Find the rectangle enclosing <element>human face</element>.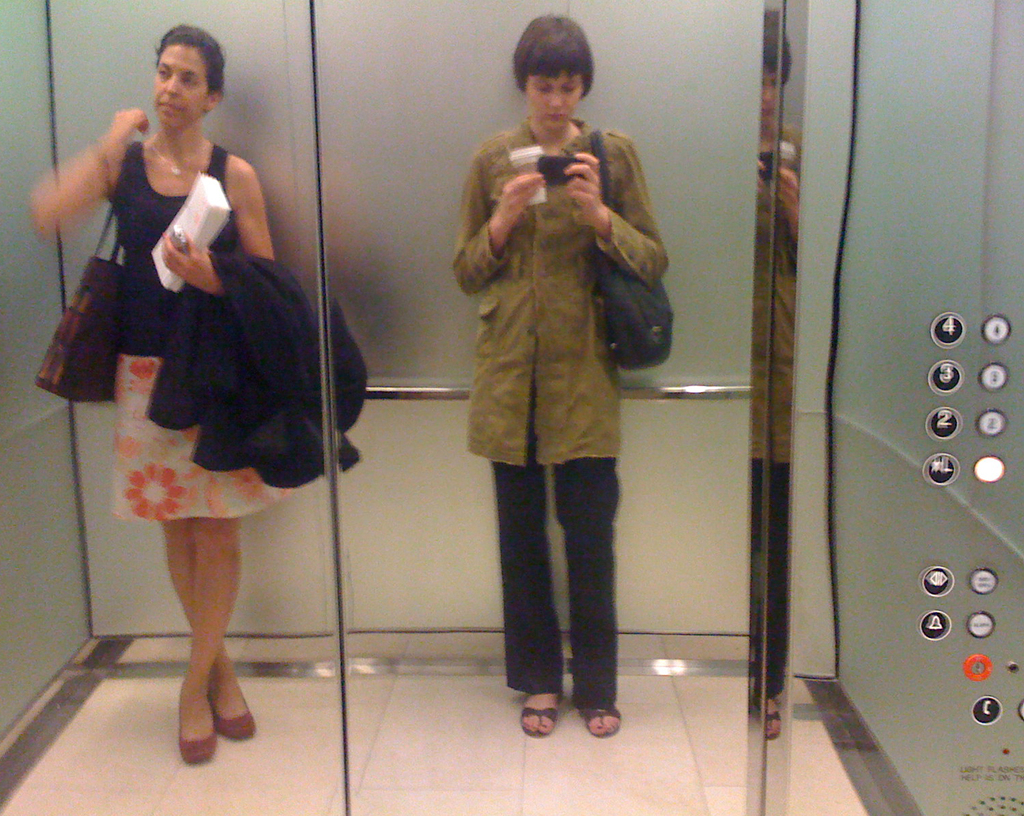
box=[529, 63, 586, 135].
